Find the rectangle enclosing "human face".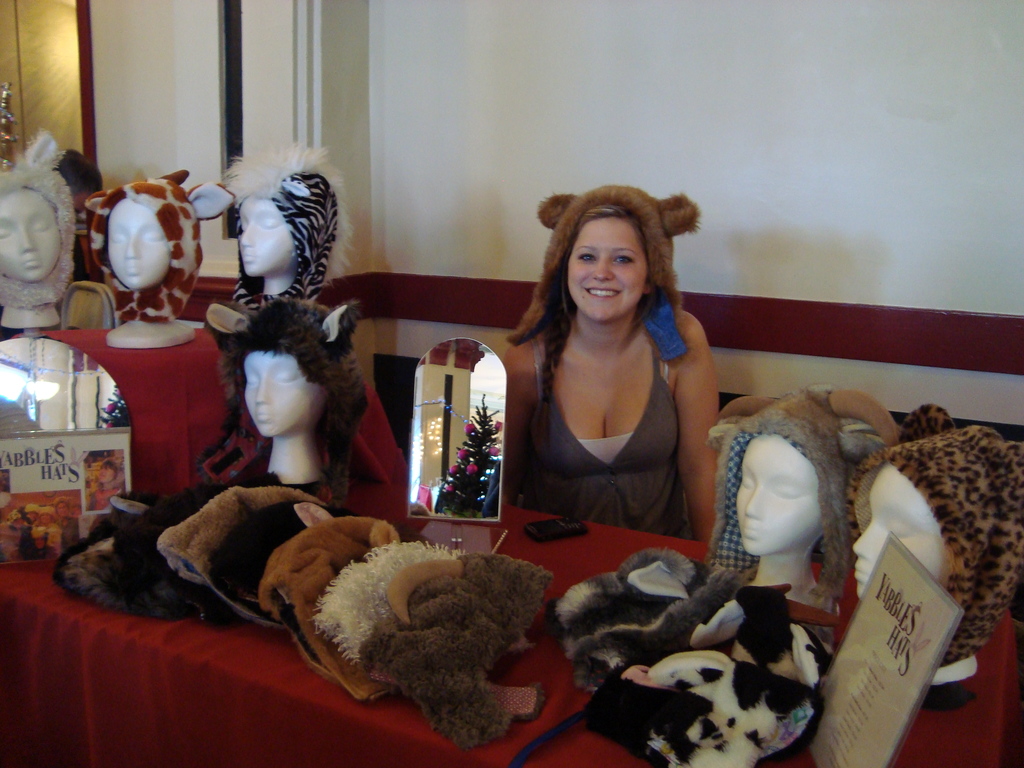
<box>0,185,59,283</box>.
